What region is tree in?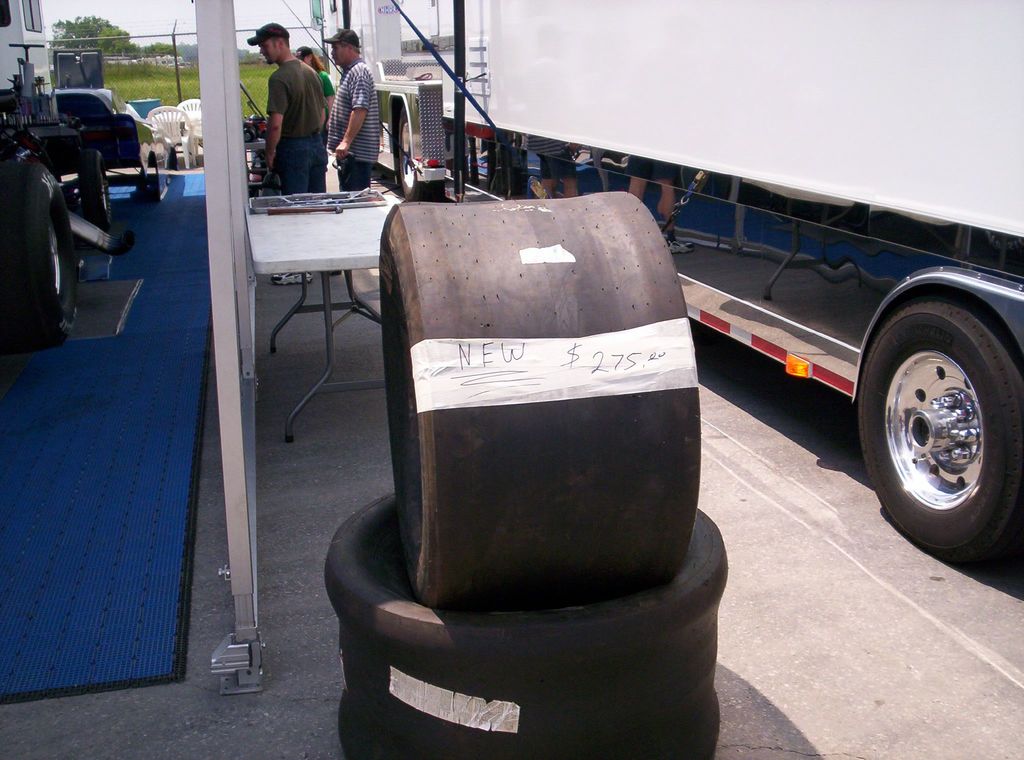
(49, 8, 173, 47).
